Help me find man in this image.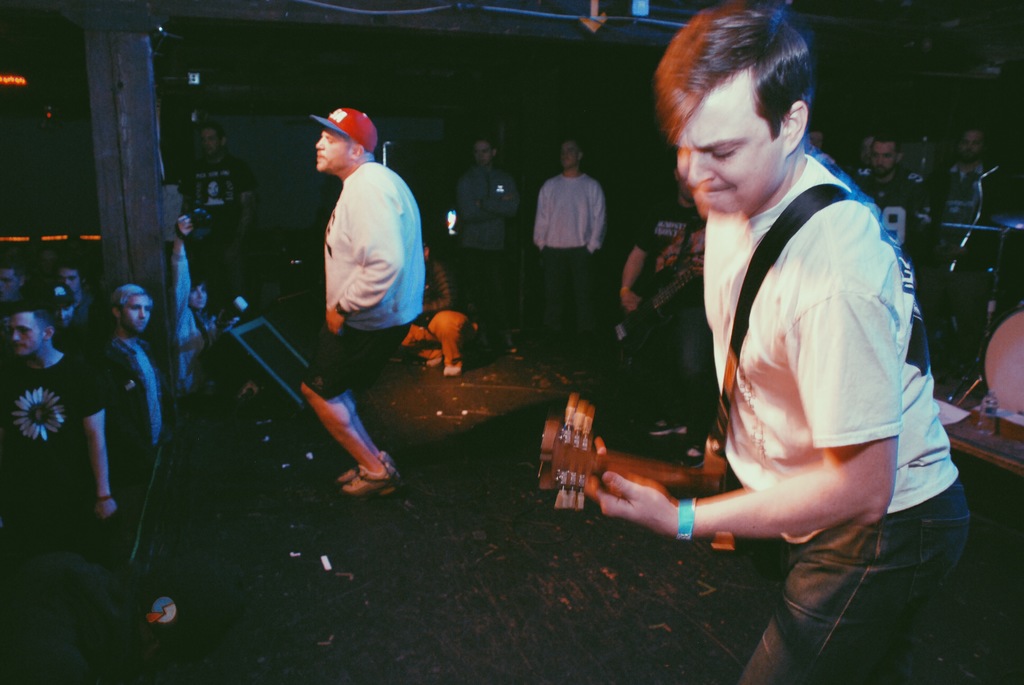
Found it: 533 134 616 369.
